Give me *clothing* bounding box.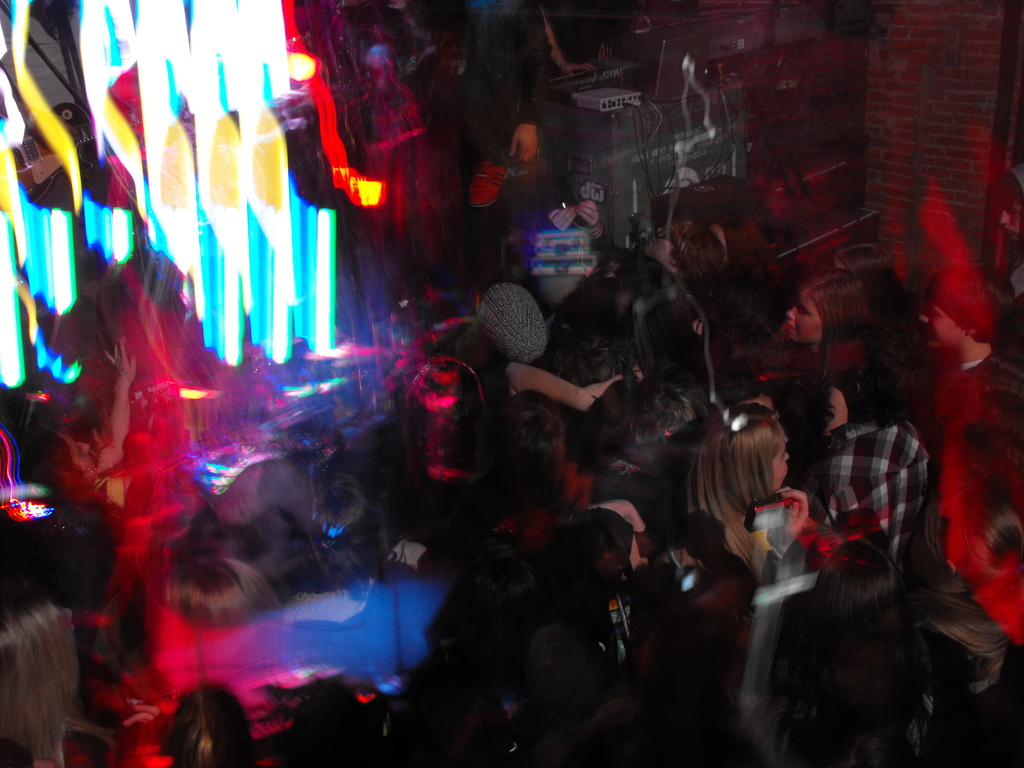
(left=801, top=420, right=934, bottom=557).
